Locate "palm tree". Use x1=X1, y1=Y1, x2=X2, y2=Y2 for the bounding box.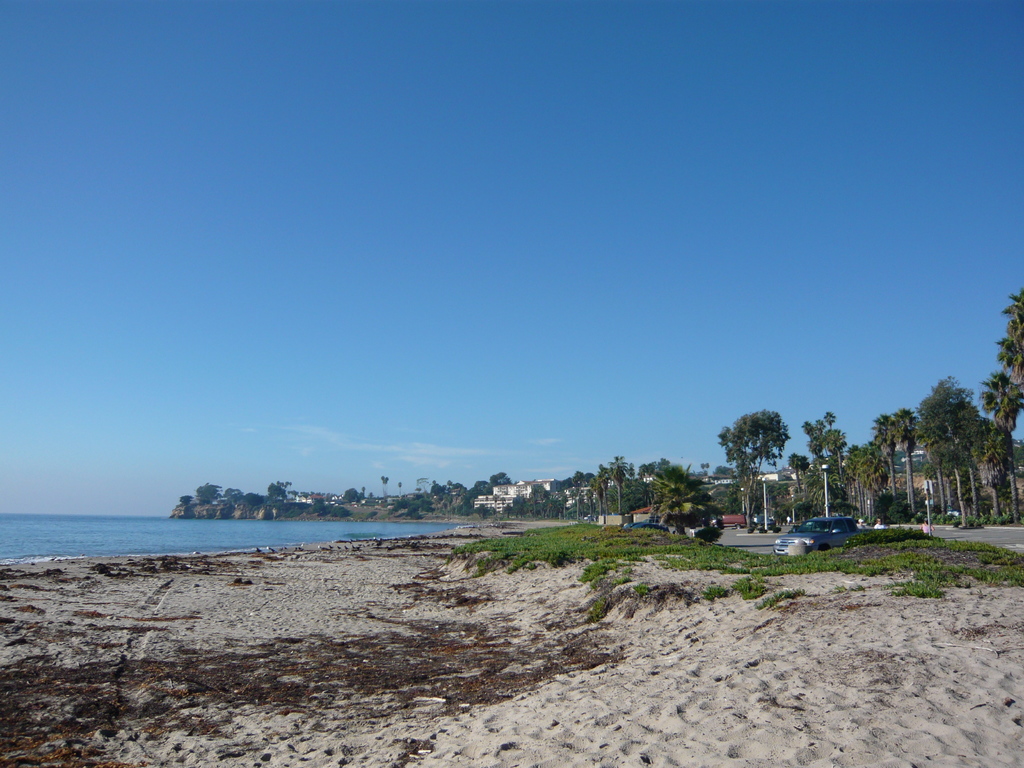
x1=921, y1=390, x2=966, y2=528.
